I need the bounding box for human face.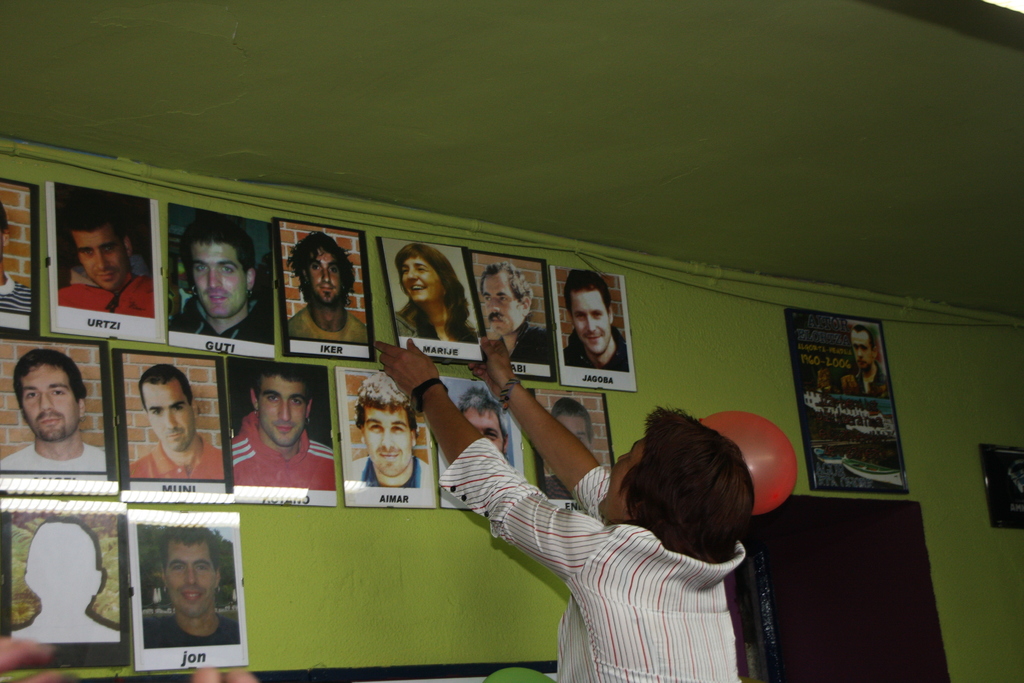
Here it is: detection(596, 443, 643, 519).
